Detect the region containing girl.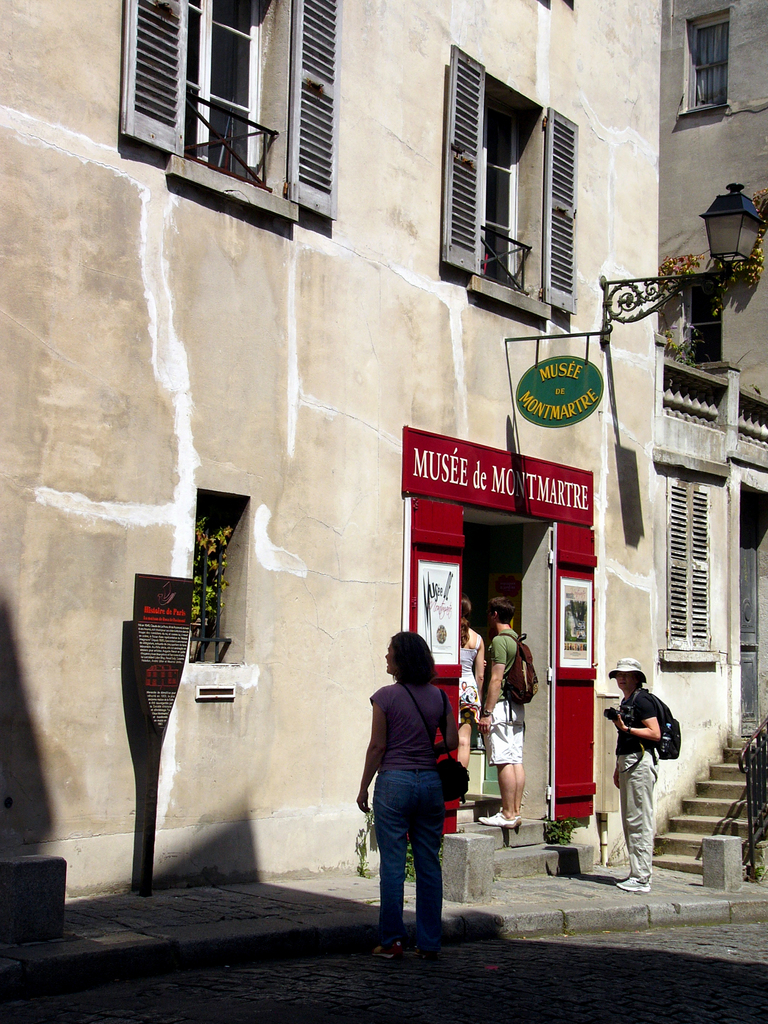
(x1=453, y1=597, x2=490, y2=783).
